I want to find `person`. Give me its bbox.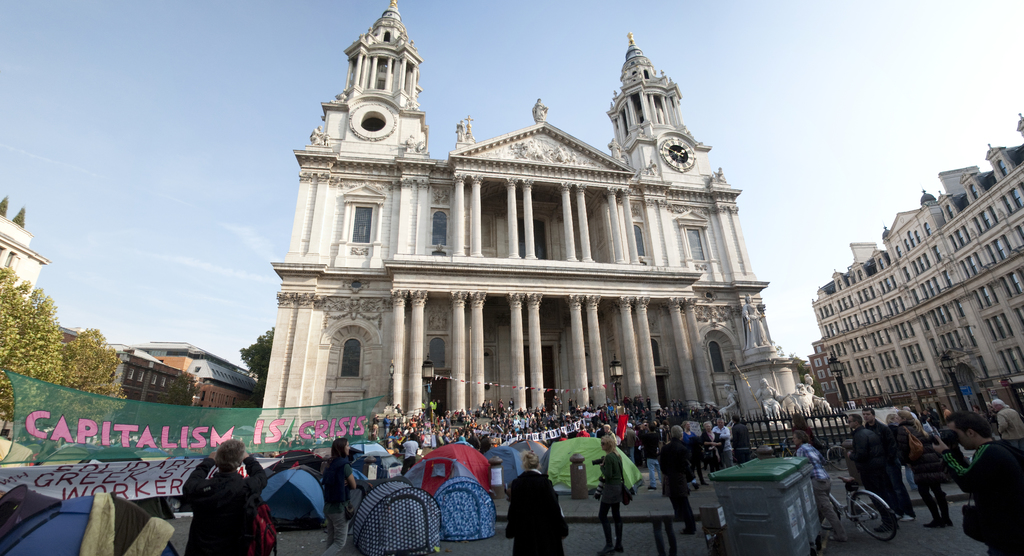
crop(175, 437, 255, 552).
